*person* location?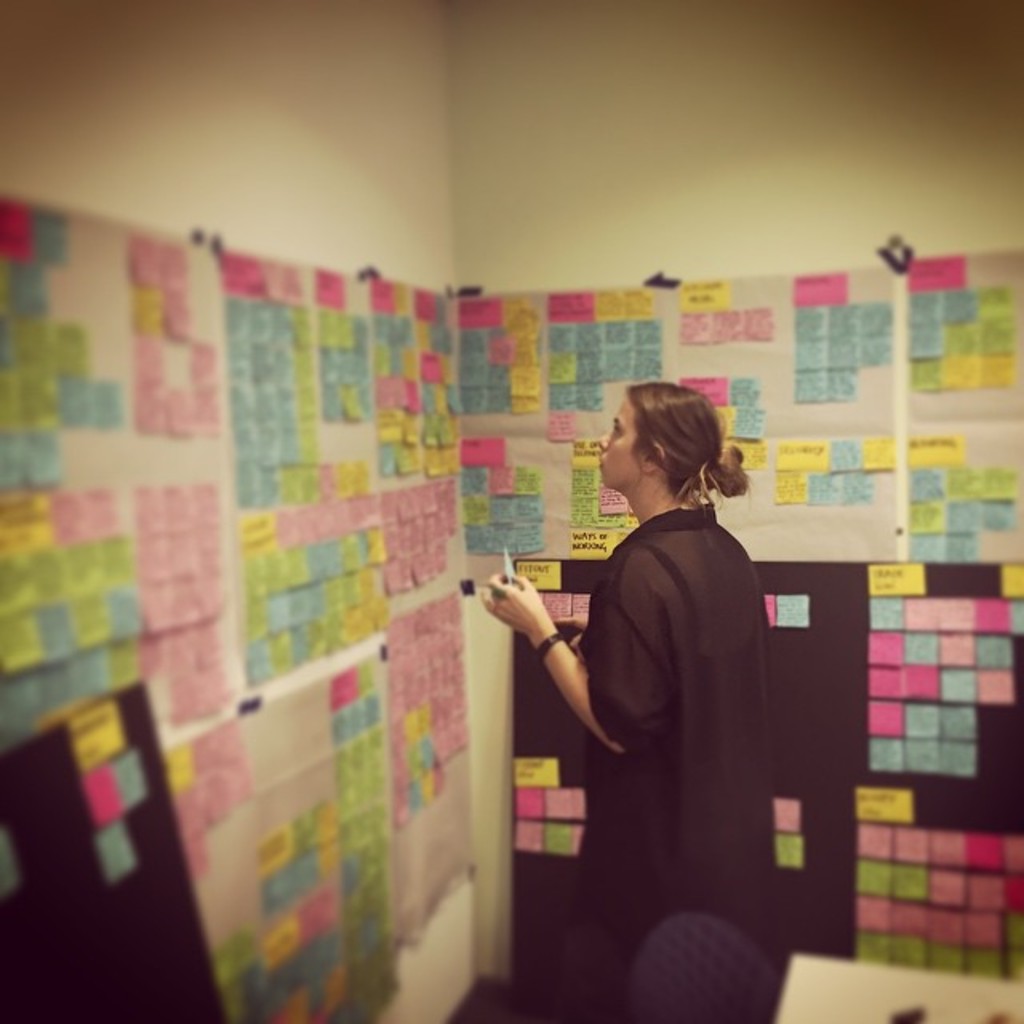
<bbox>477, 384, 790, 1022</bbox>
